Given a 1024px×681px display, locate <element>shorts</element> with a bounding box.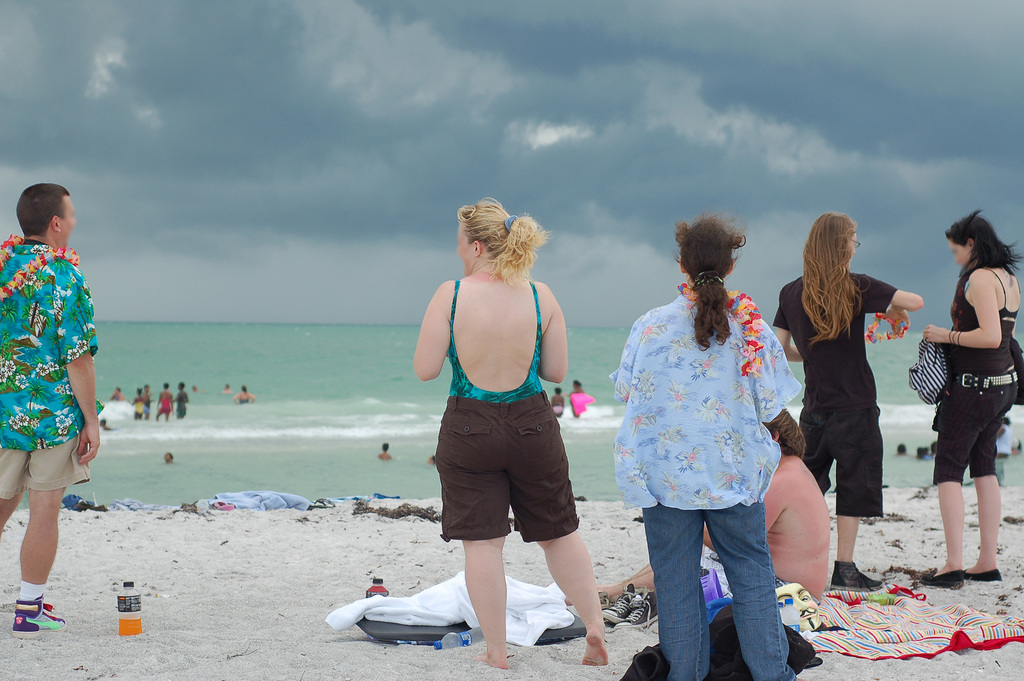
Located: locate(929, 373, 1021, 486).
